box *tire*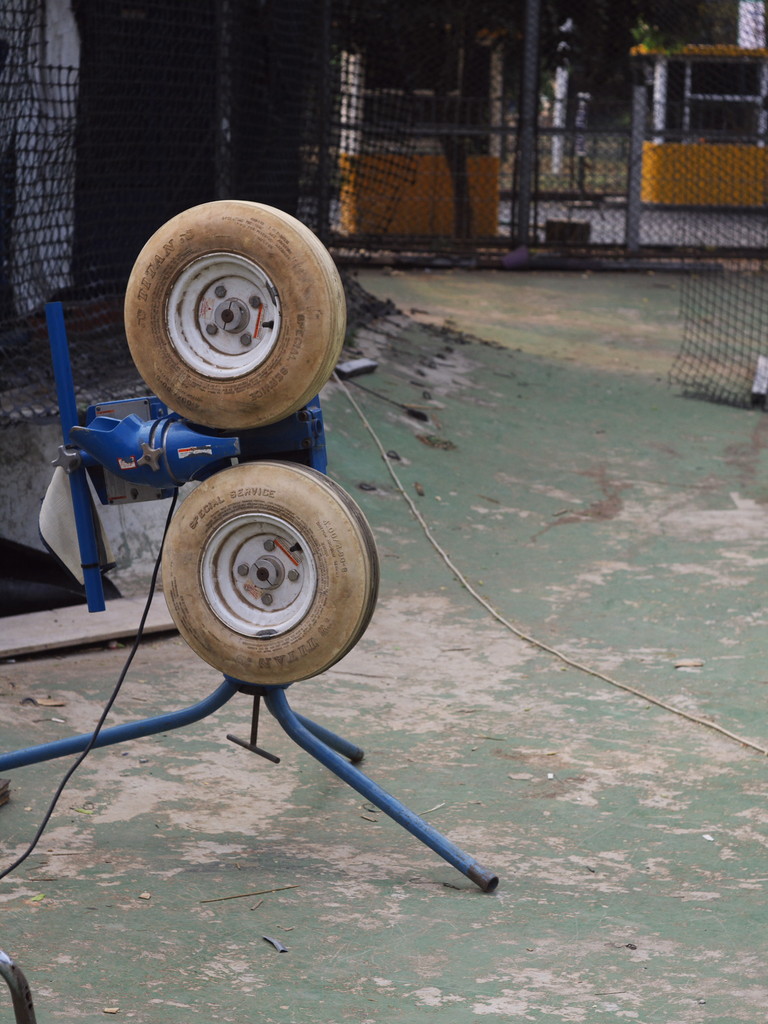
x1=163, y1=460, x2=380, y2=683
